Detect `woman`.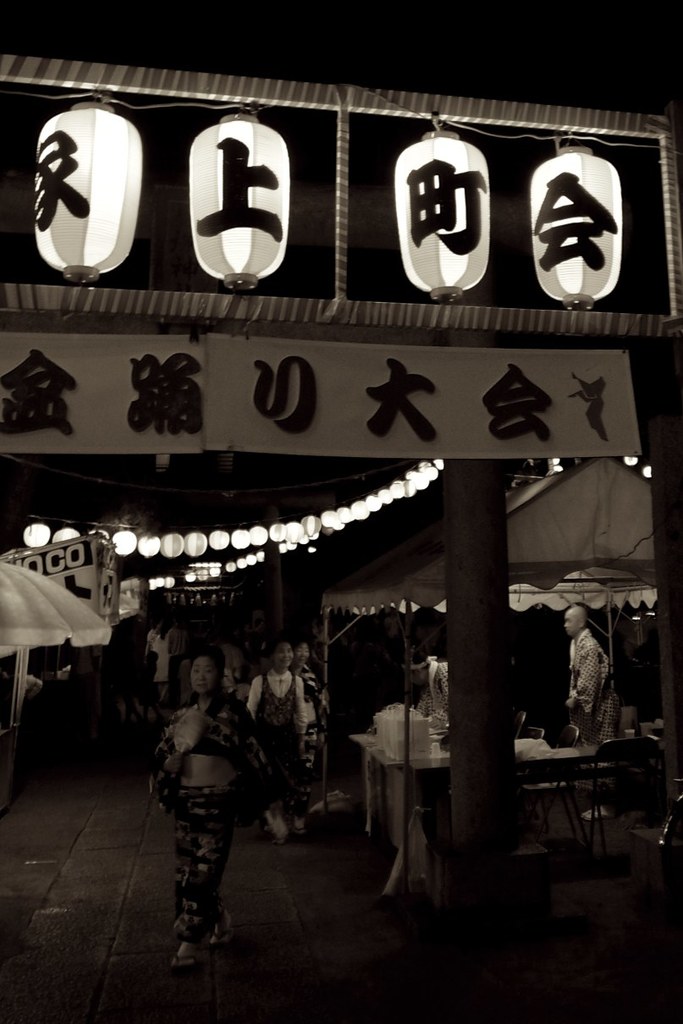
Detected at 242, 632, 315, 840.
